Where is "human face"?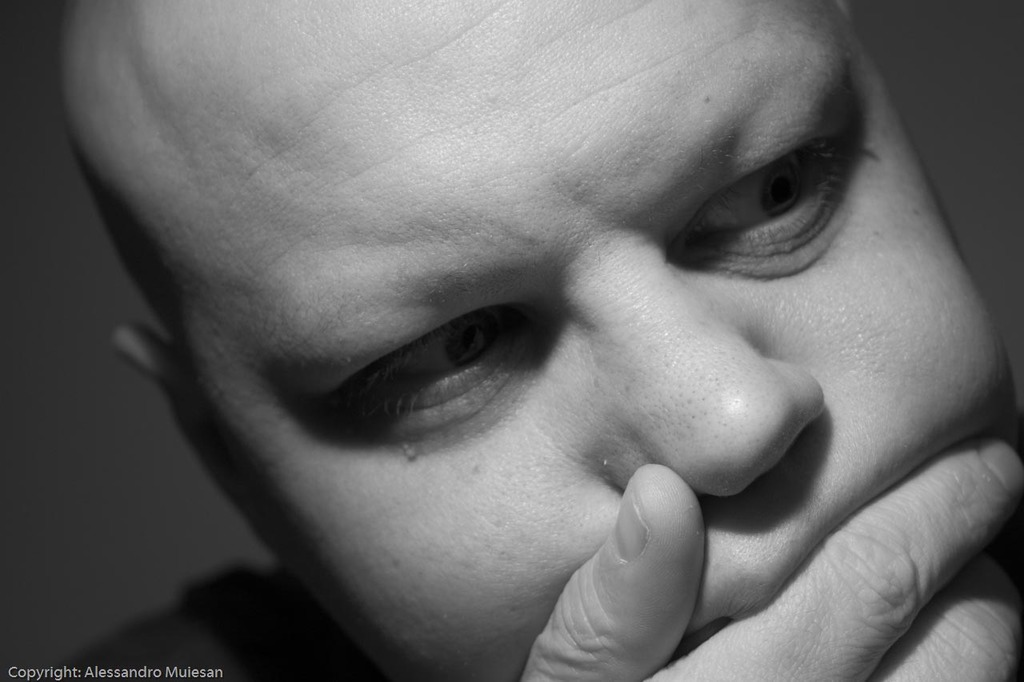
[x1=209, y1=0, x2=1022, y2=604].
